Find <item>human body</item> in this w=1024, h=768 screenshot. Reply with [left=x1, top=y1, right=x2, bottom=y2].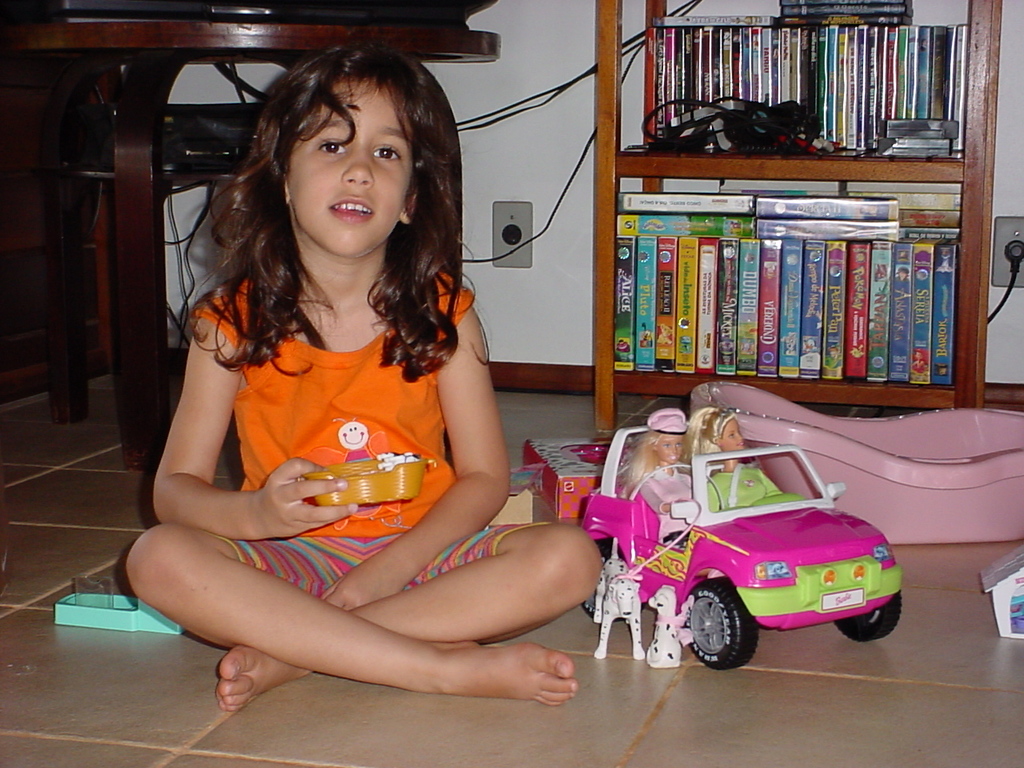
[left=618, top=409, right=706, bottom=521].
